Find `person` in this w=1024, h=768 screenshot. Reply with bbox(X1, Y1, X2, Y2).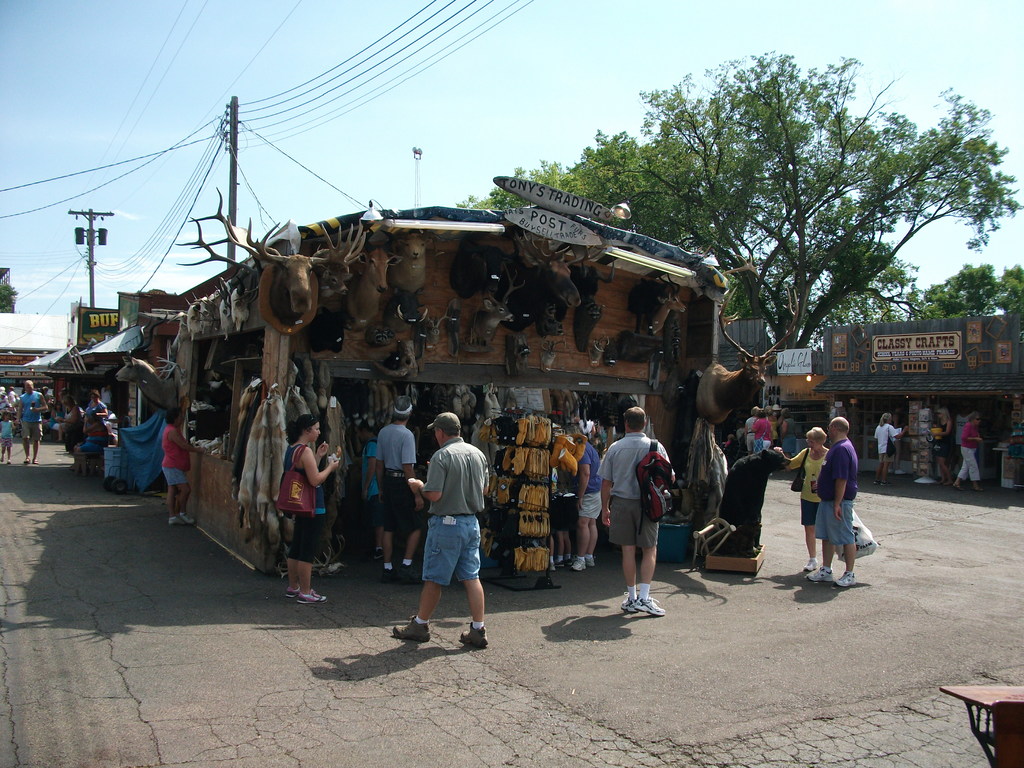
bbox(954, 411, 982, 489).
